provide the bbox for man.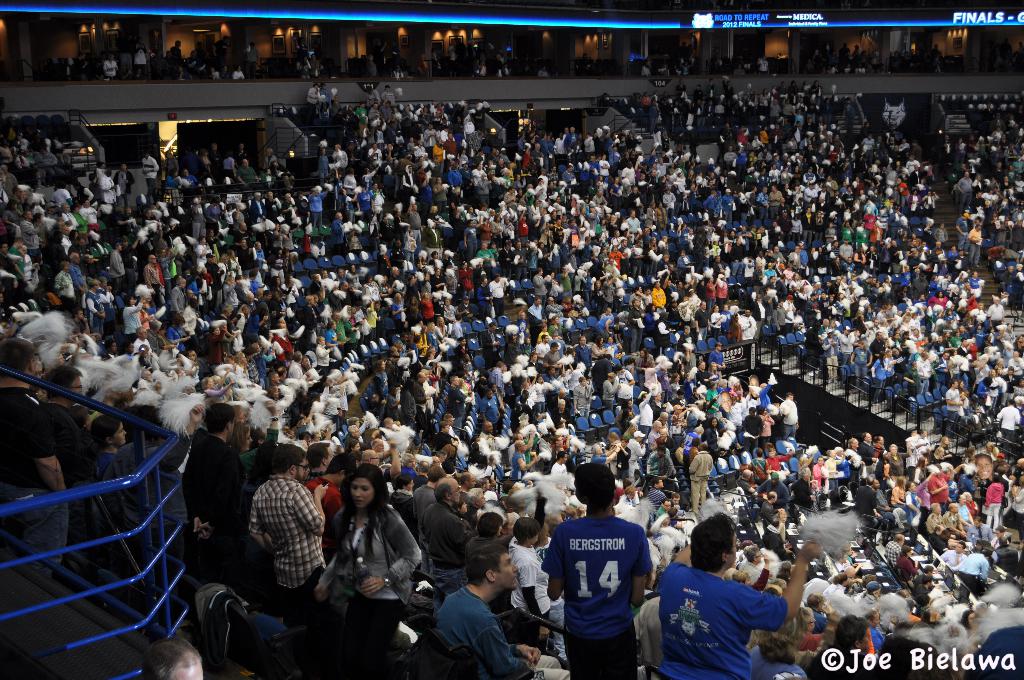
l=924, t=464, r=954, b=515.
